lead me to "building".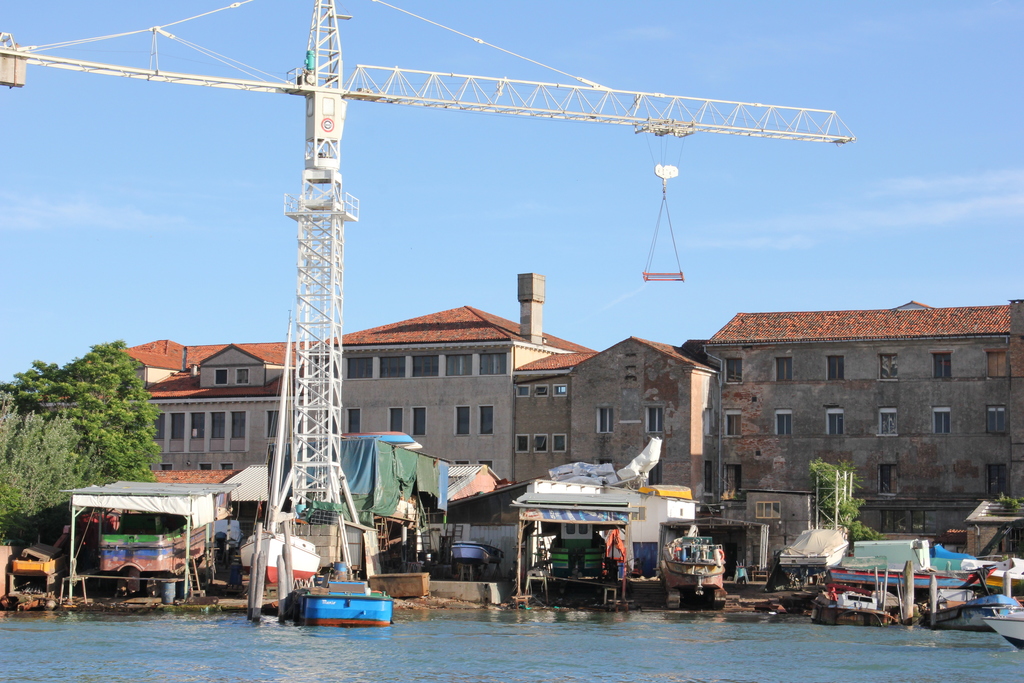
Lead to box(117, 272, 600, 482).
